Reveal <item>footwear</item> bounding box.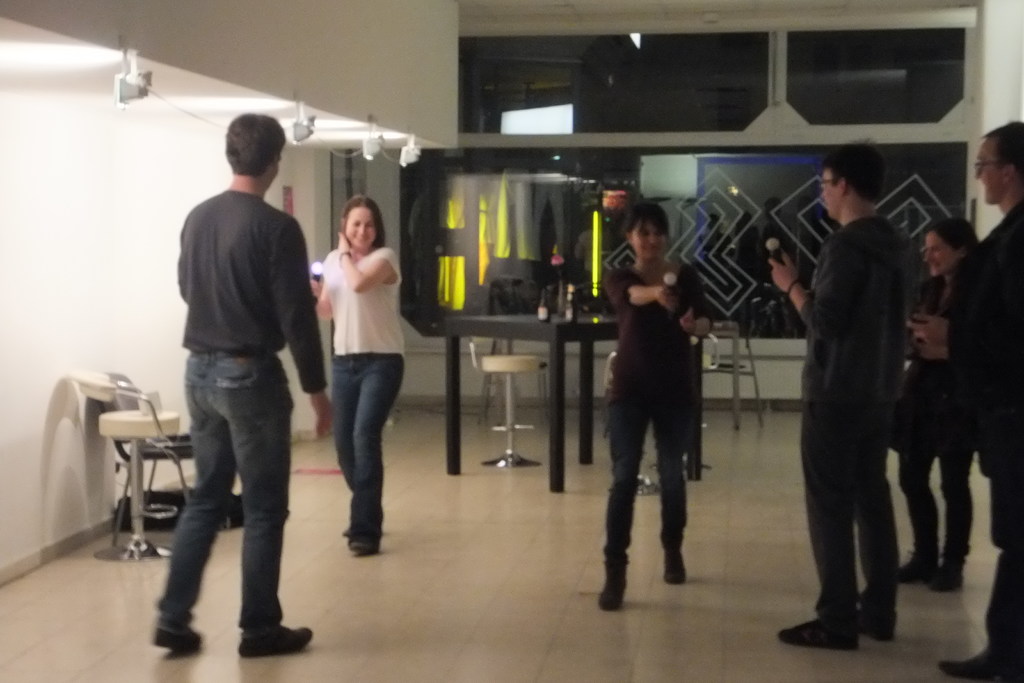
Revealed: x1=944, y1=642, x2=1023, y2=682.
